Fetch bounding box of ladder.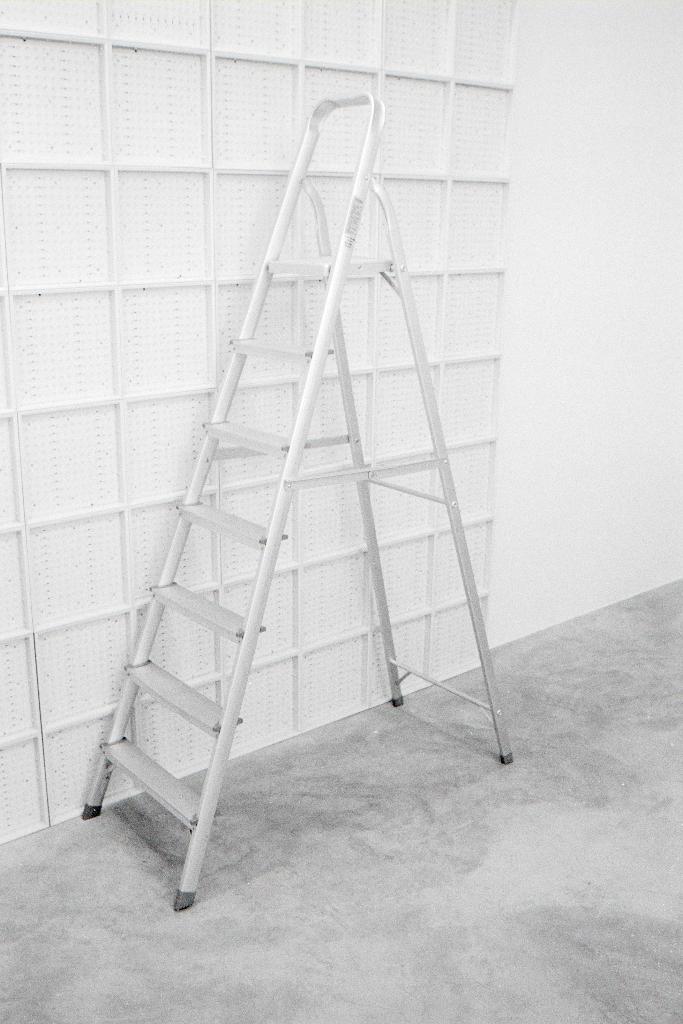
Bbox: 81, 92, 515, 911.
